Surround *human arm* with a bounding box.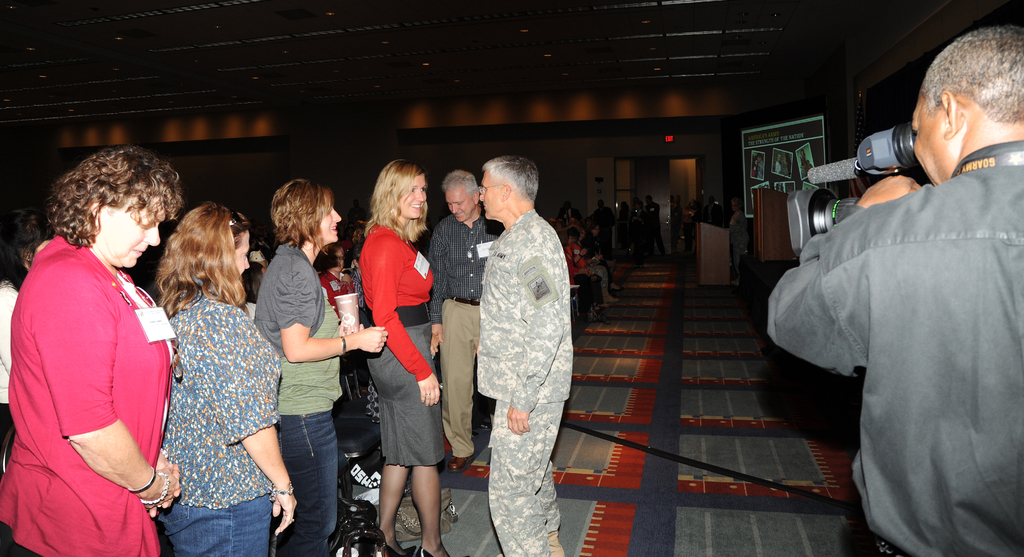
{"left": 261, "top": 310, "right": 344, "bottom": 375}.
